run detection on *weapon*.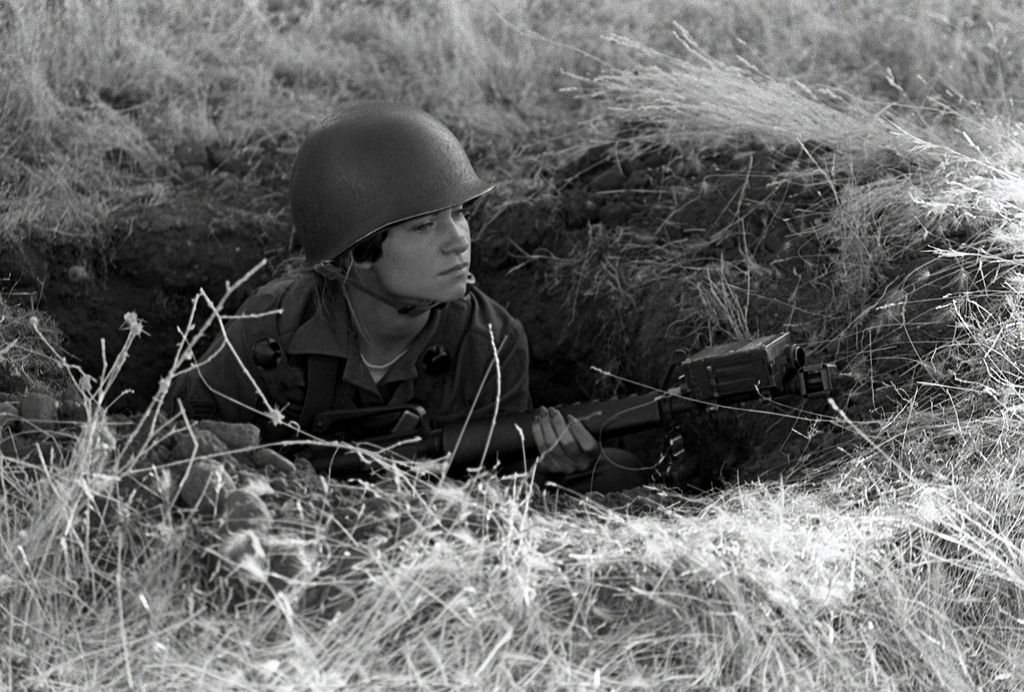
Result: (left=296, top=333, right=849, bottom=490).
